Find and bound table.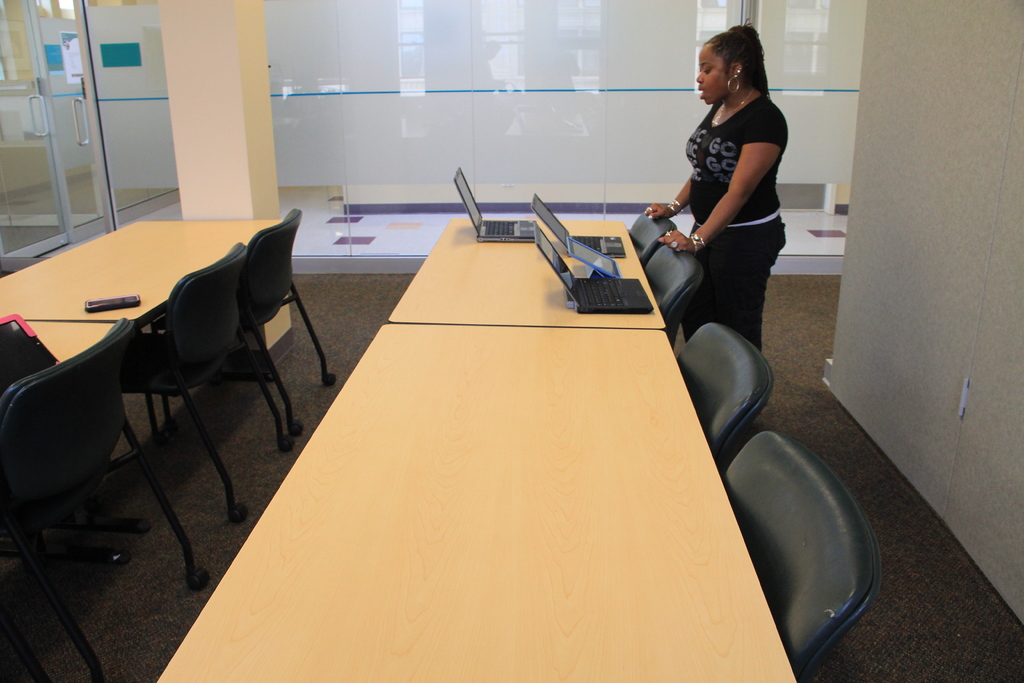
Bound: Rect(158, 322, 798, 682).
